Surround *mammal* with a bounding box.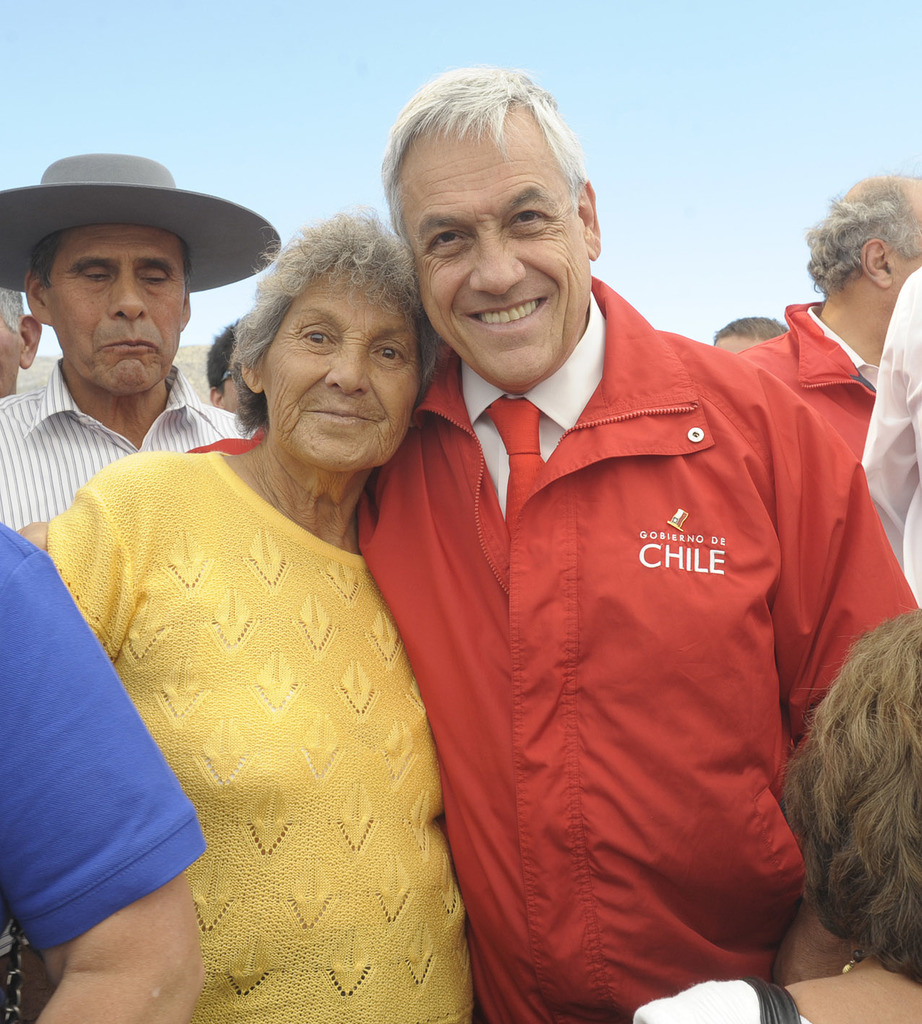
{"x1": 30, "y1": 181, "x2": 478, "y2": 1023}.
